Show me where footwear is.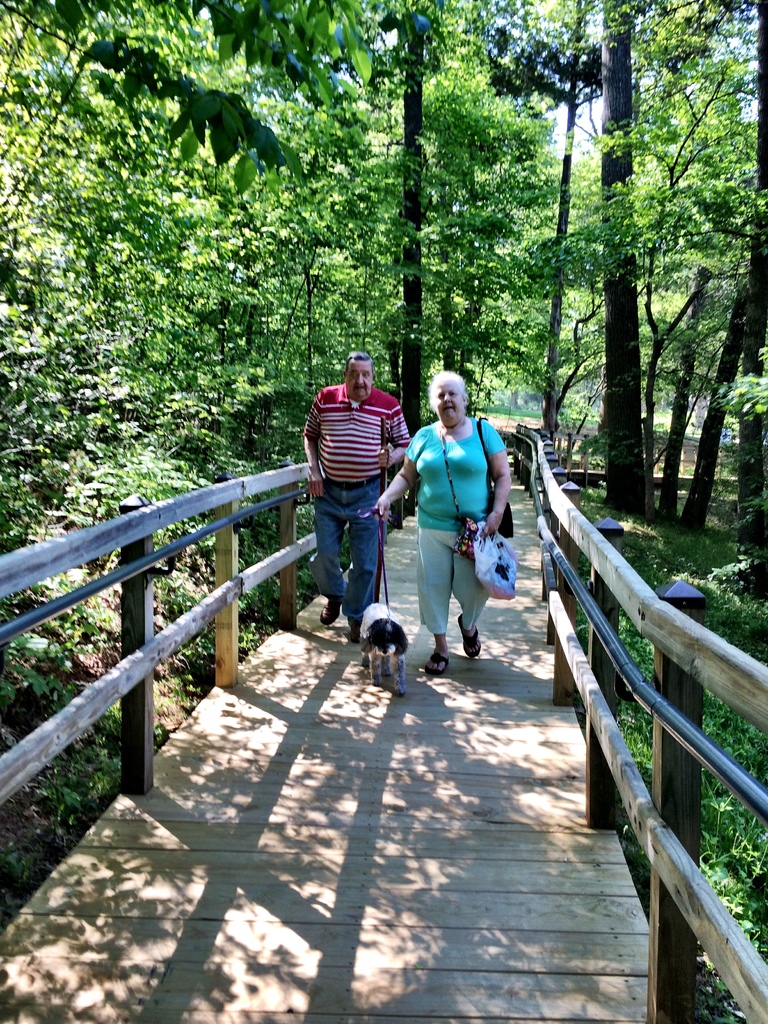
footwear is at bbox(417, 648, 456, 675).
